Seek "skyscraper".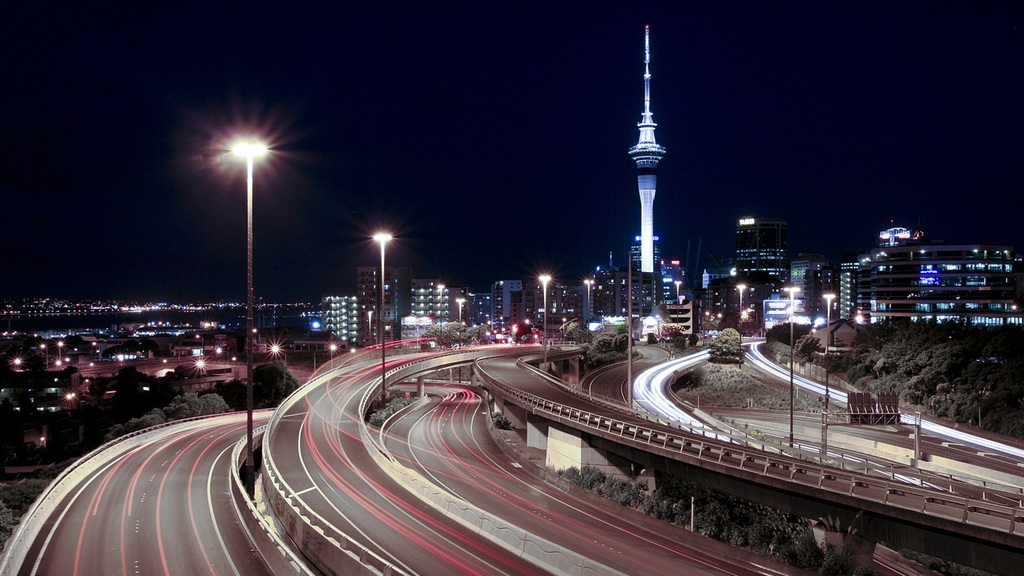
select_region(361, 267, 390, 329).
